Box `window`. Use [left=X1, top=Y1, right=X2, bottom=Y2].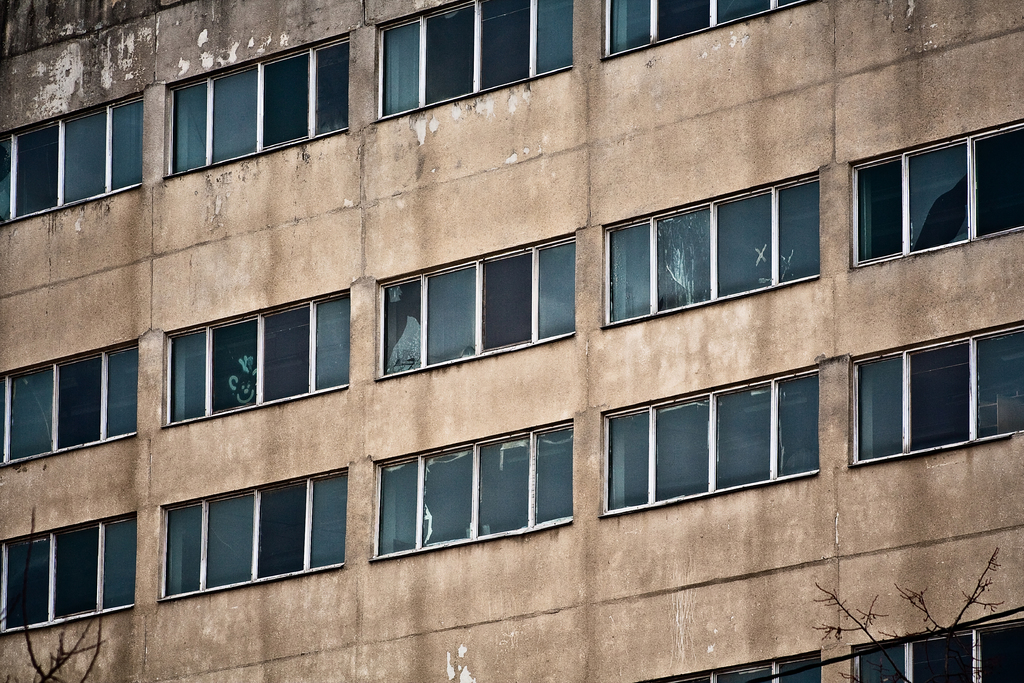
[left=168, top=31, right=353, bottom=170].
